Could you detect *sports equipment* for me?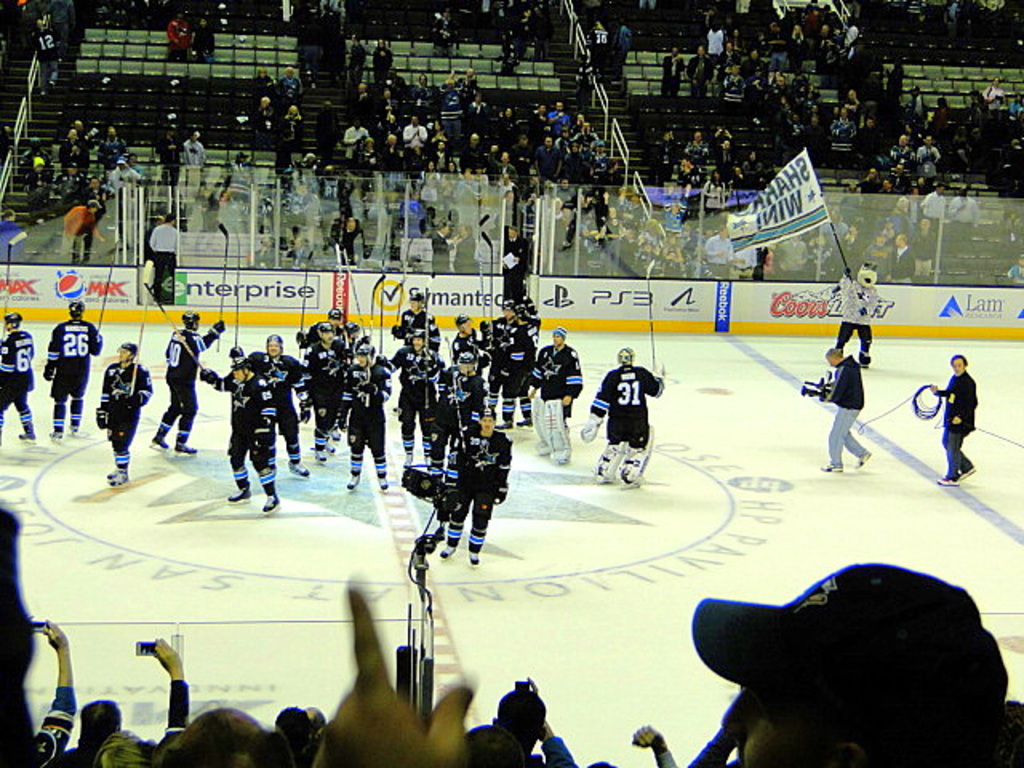
Detection result: box(443, 331, 467, 453).
